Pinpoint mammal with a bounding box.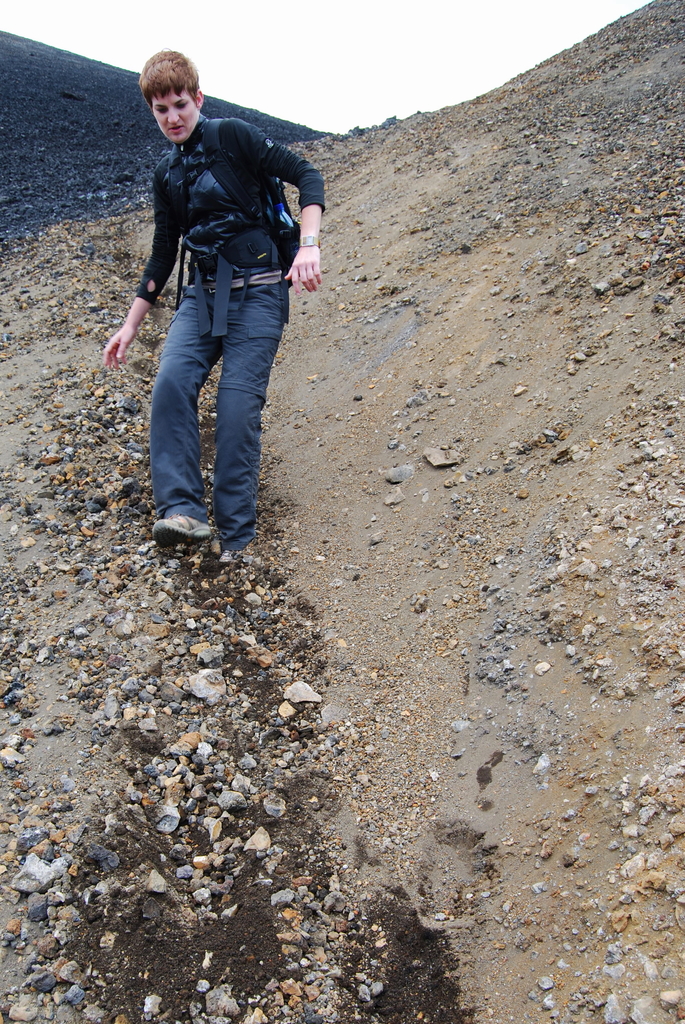
104:38:312:495.
